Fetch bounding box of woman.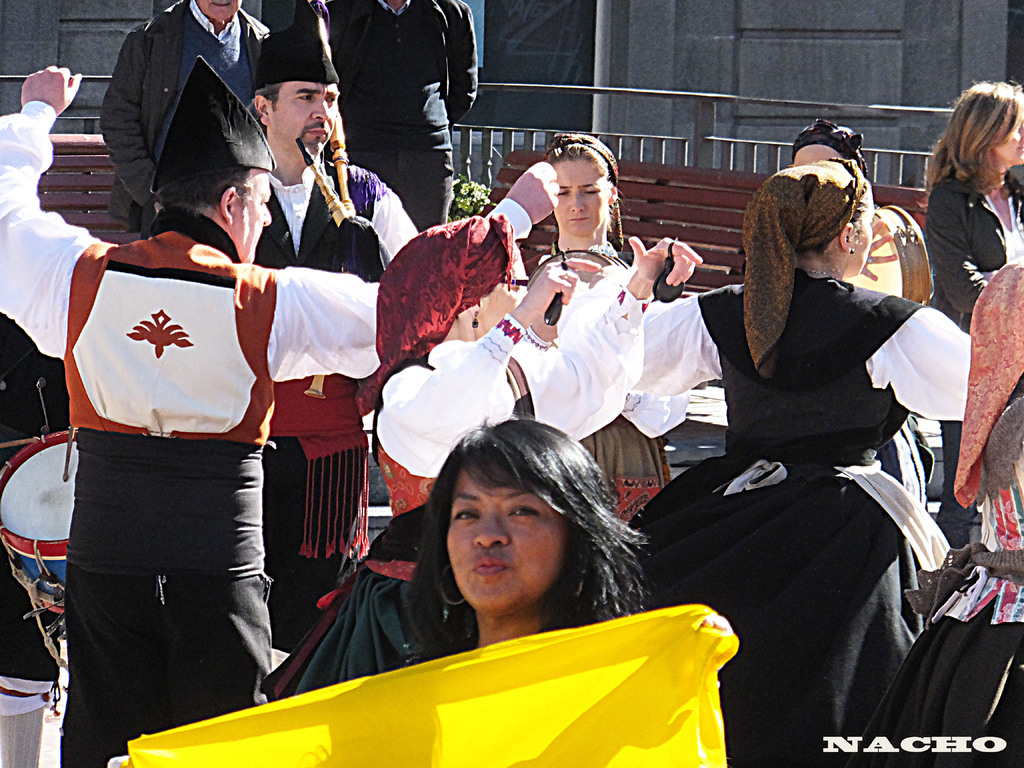
Bbox: left=557, top=154, right=972, bottom=767.
